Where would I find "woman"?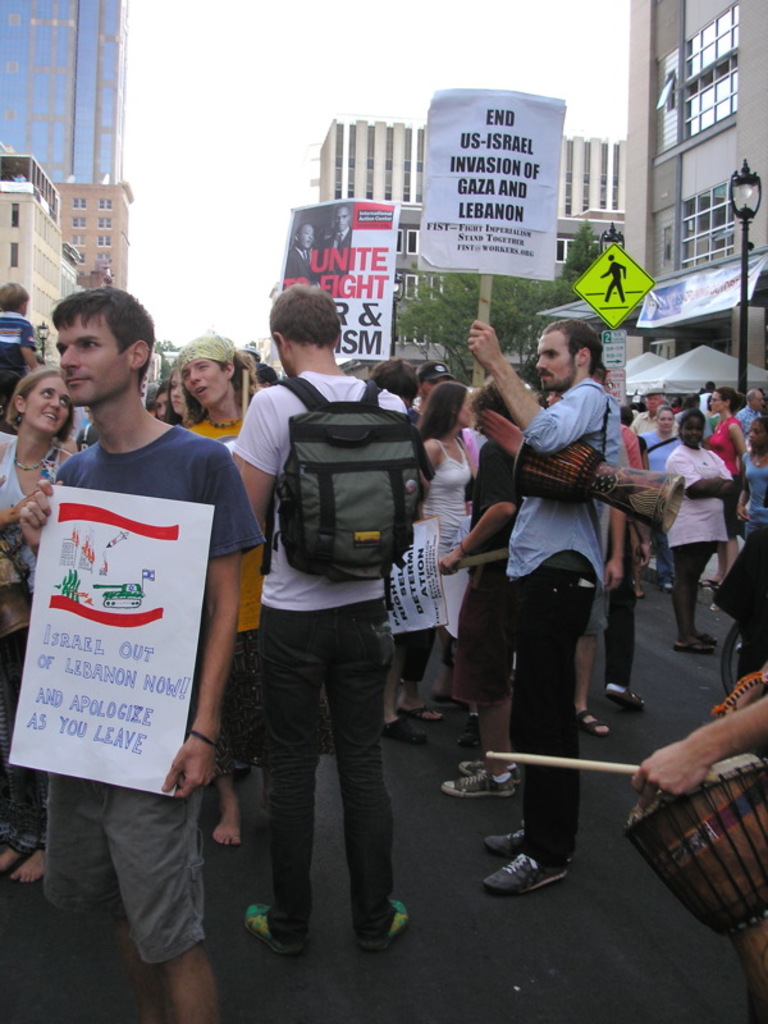
At {"x1": 703, "y1": 384, "x2": 745, "y2": 586}.
